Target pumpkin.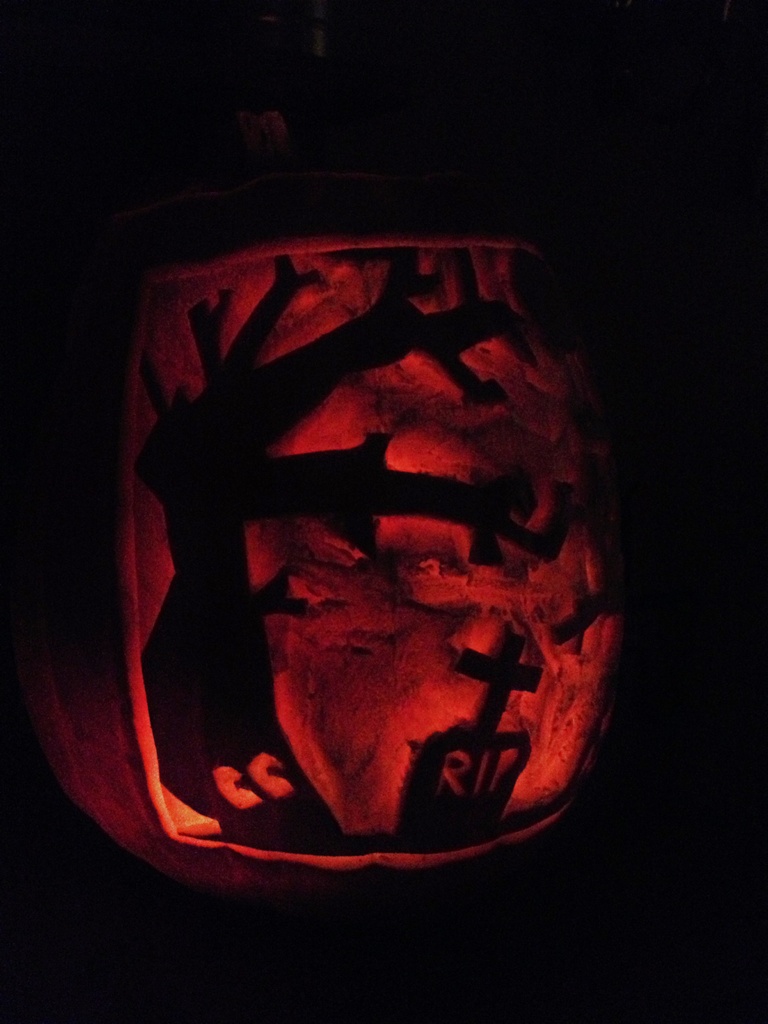
Target region: <region>0, 108, 654, 899</region>.
